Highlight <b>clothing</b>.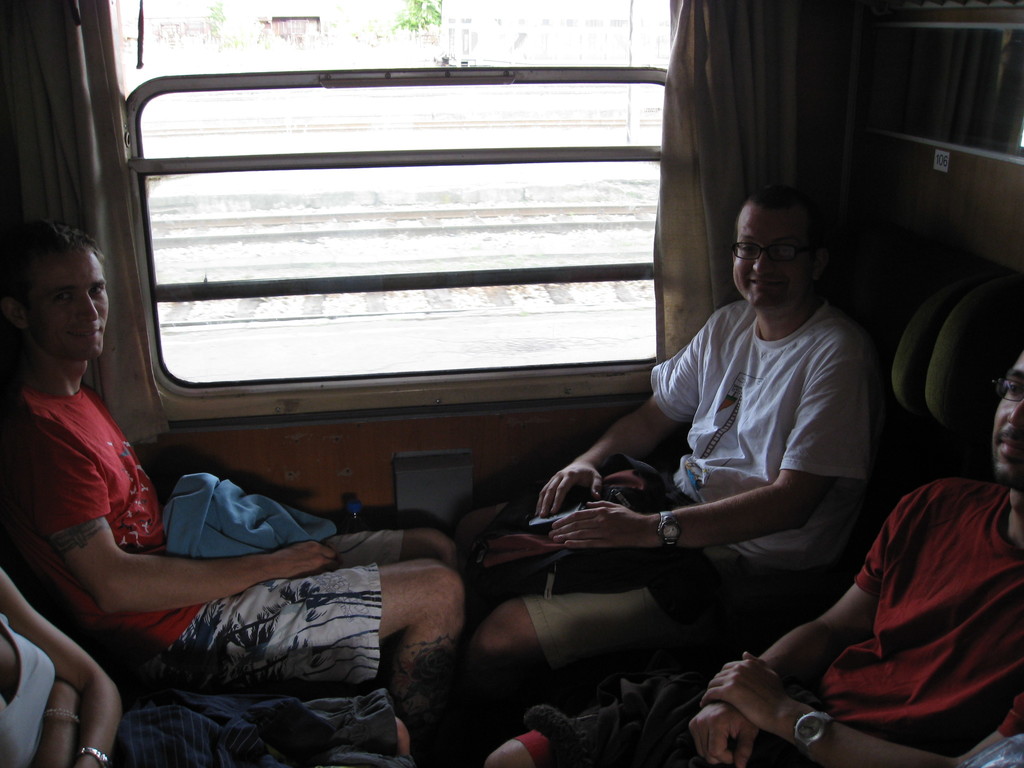
Highlighted region: 511:467:1023:767.
